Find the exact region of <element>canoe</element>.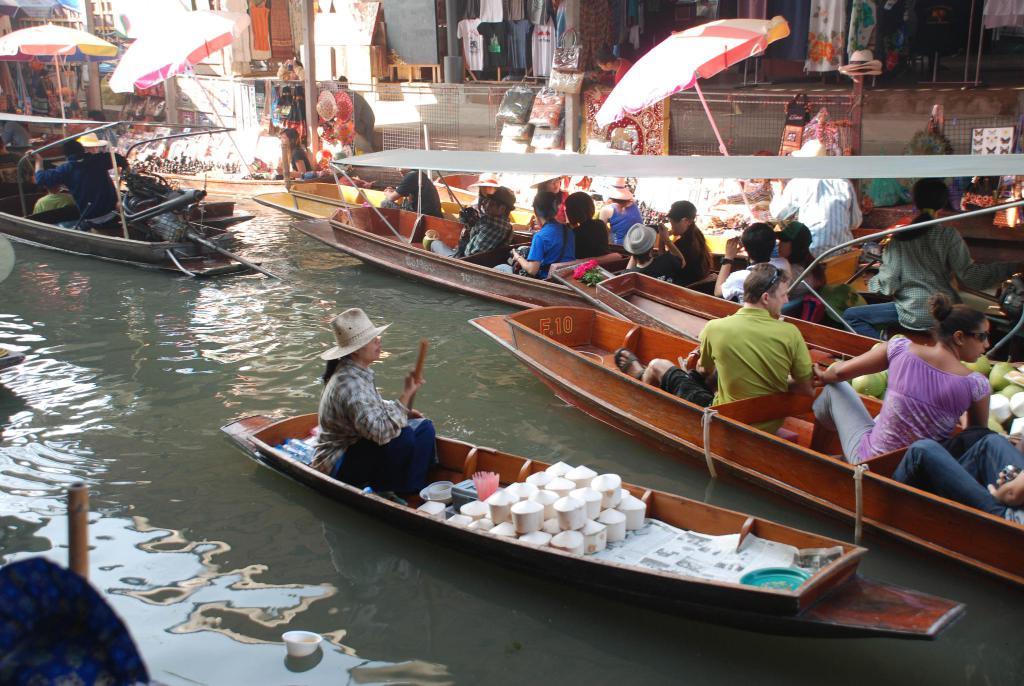
Exact region: Rect(219, 430, 961, 632).
